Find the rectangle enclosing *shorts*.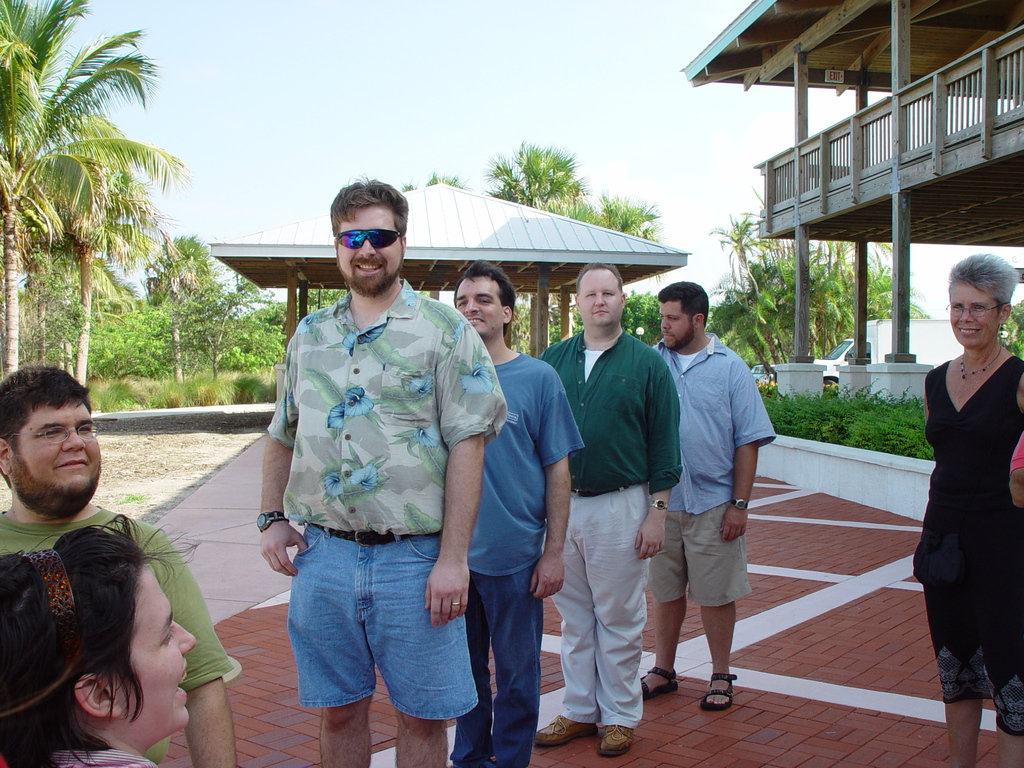
locate(293, 524, 476, 724).
